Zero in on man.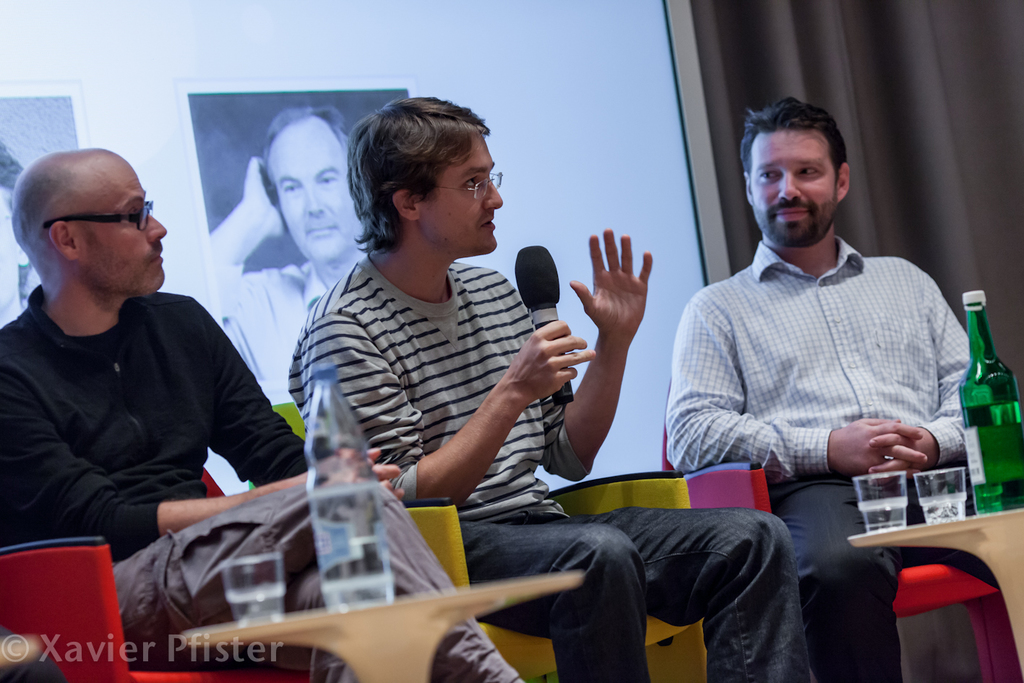
Zeroed in: left=204, top=105, right=354, bottom=378.
